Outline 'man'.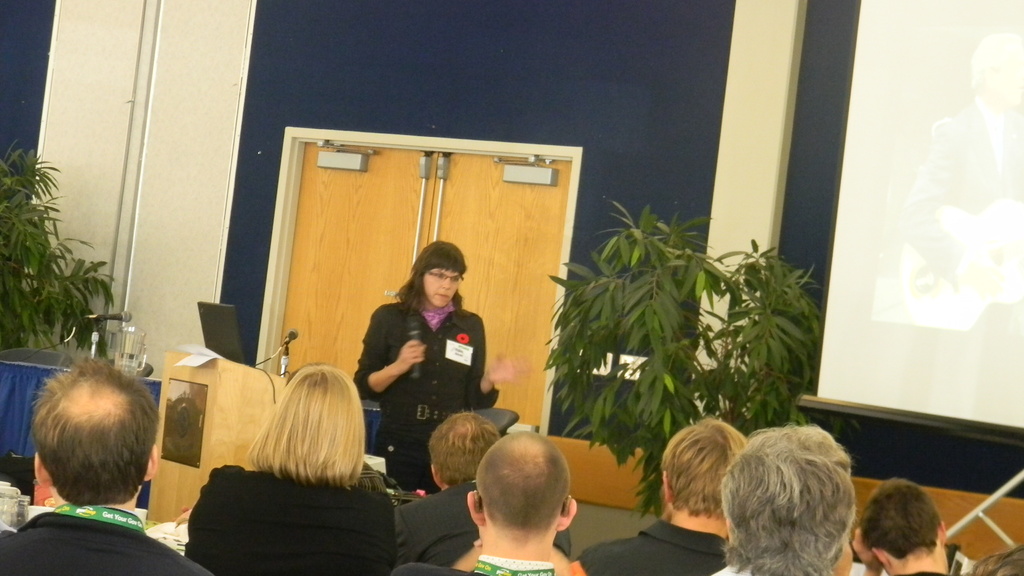
Outline: <box>719,417,856,575</box>.
